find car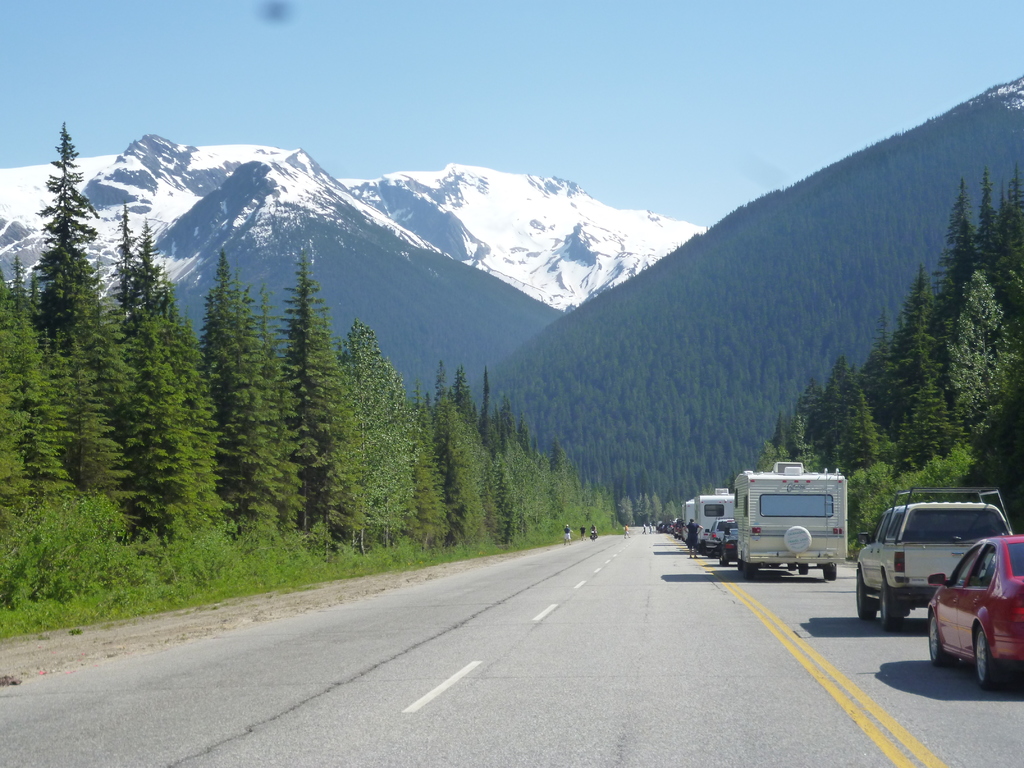
721,526,739,567
